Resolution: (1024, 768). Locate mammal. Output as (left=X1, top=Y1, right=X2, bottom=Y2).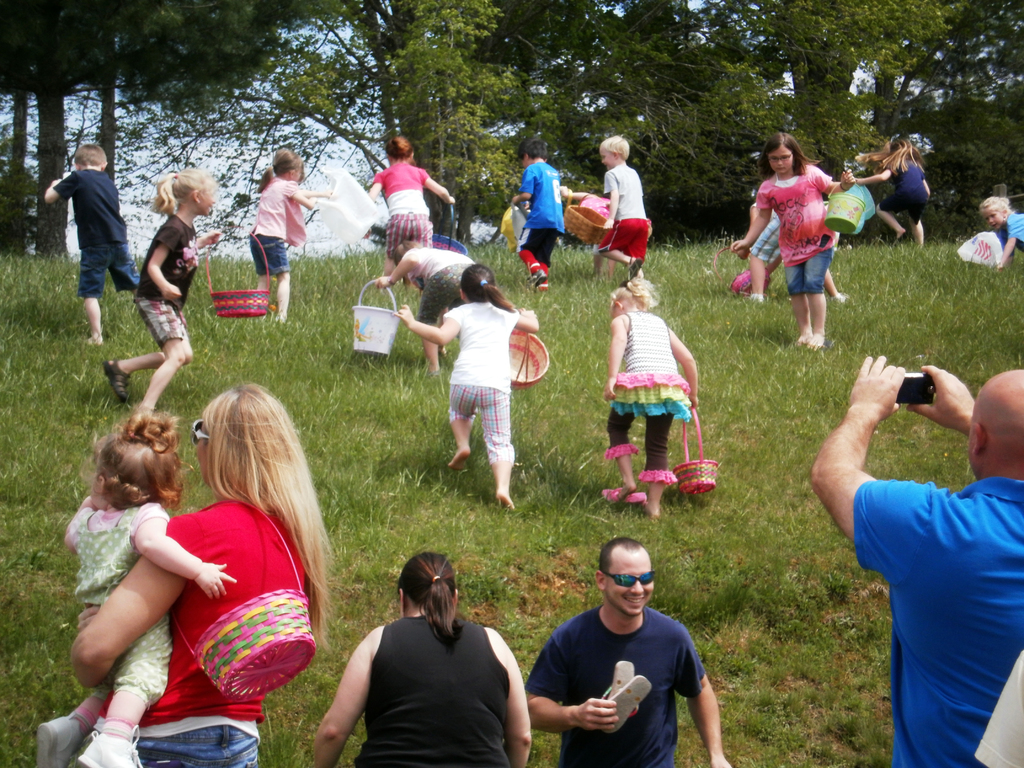
(left=66, top=380, right=333, bottom=767).
